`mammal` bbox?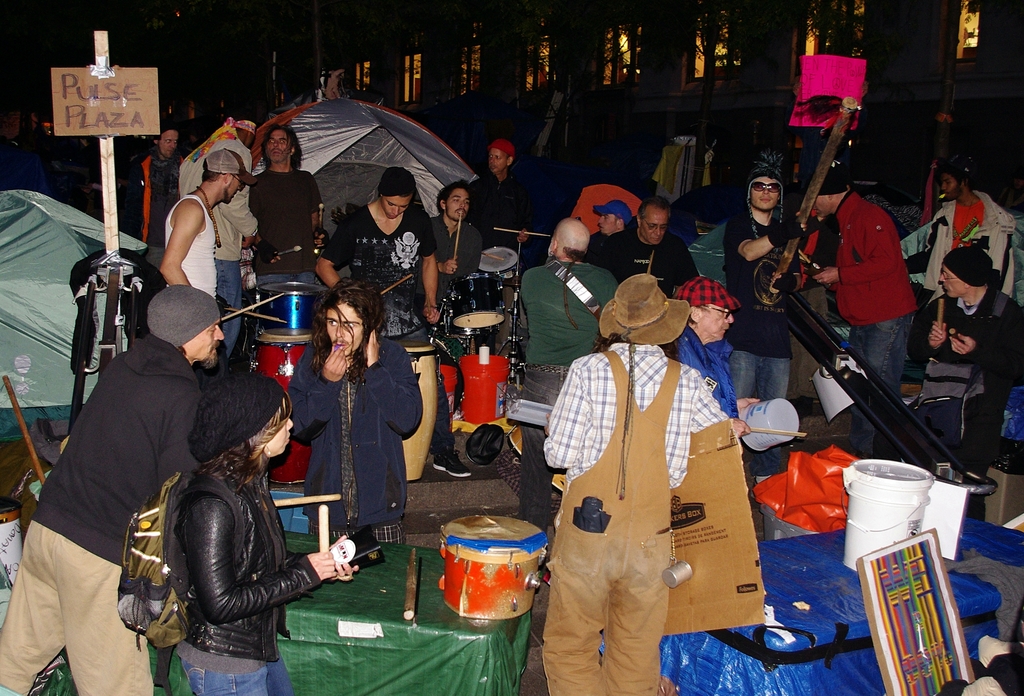
region(714, 145, 808, 410)
